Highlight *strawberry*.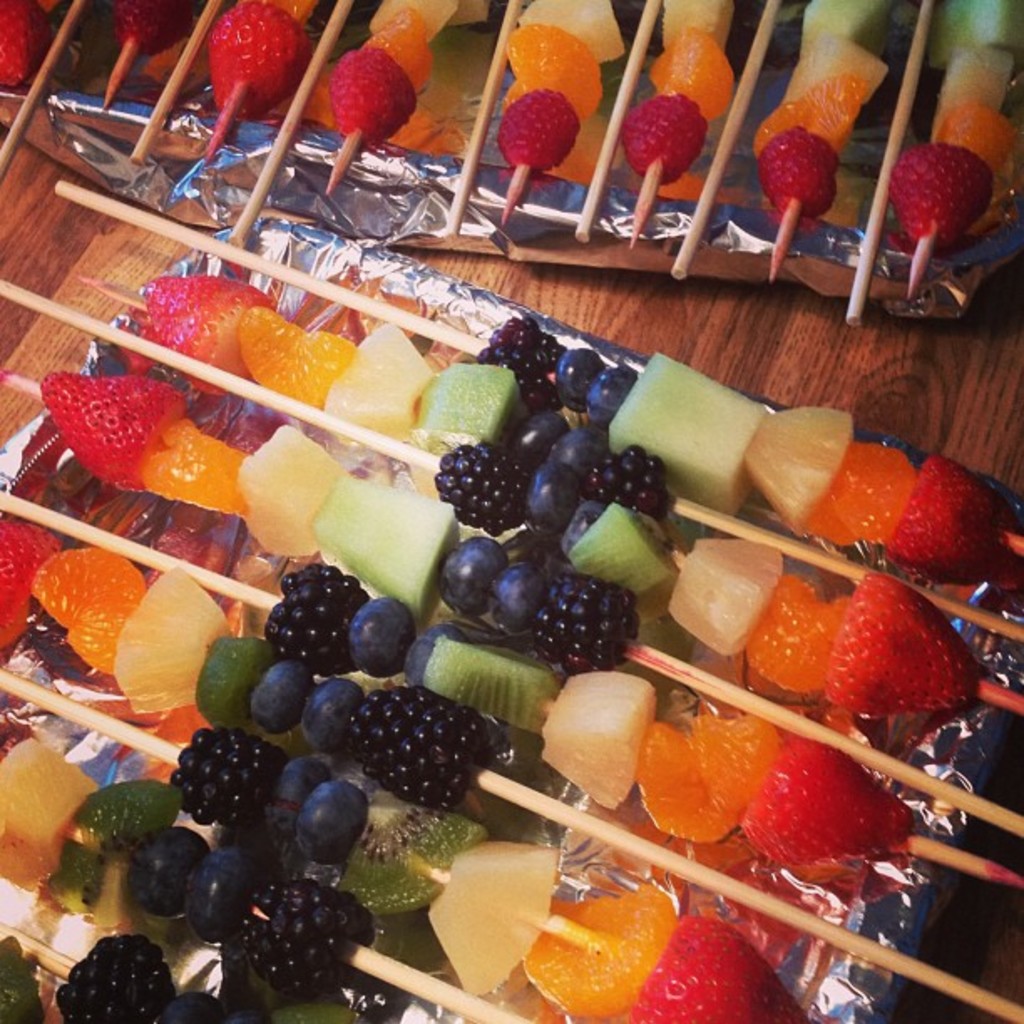
Highlighted region: [0, 520, 57, 643].
